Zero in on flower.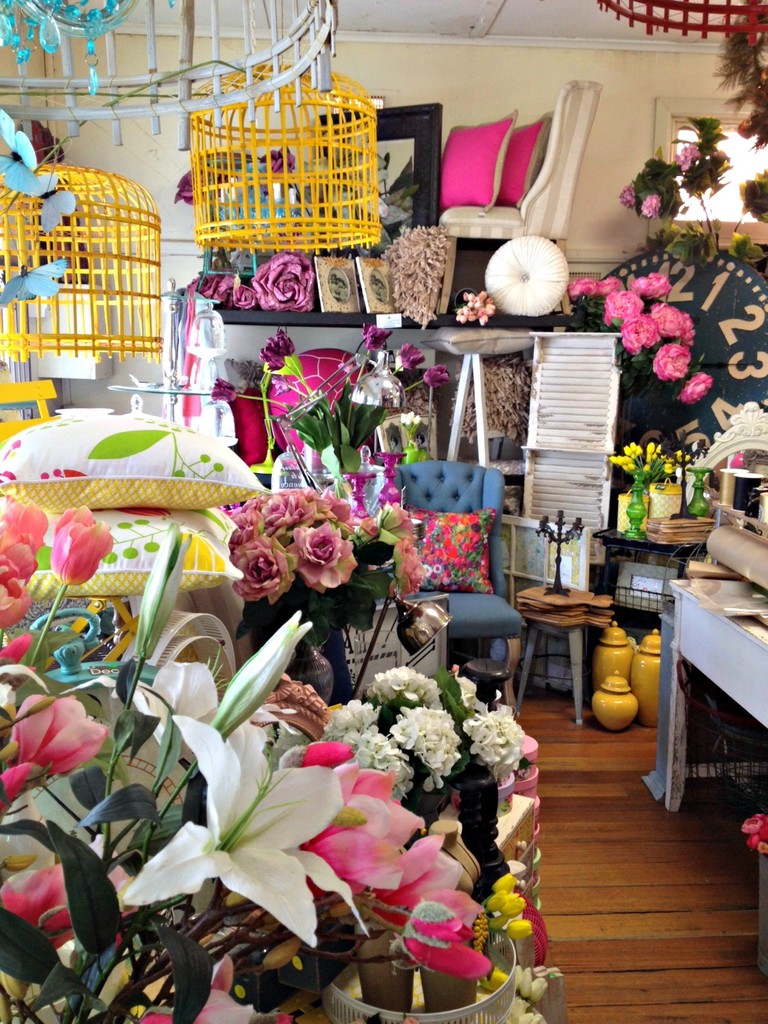
Zeroed in: [x1=396, y1=409, x2=419, y2=429].
